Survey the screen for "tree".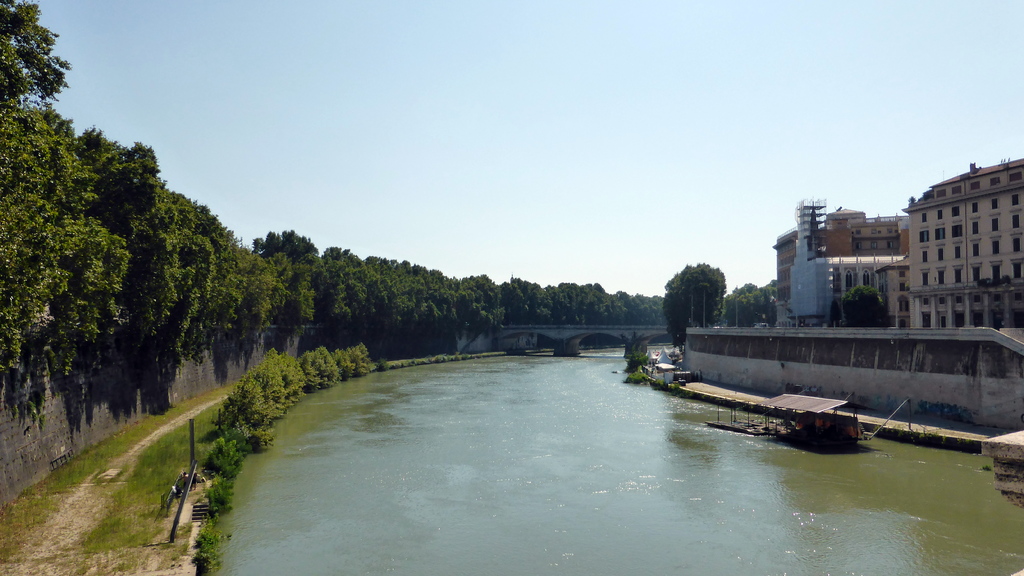
Survey found: bbox(665, 265, 724, 340).
